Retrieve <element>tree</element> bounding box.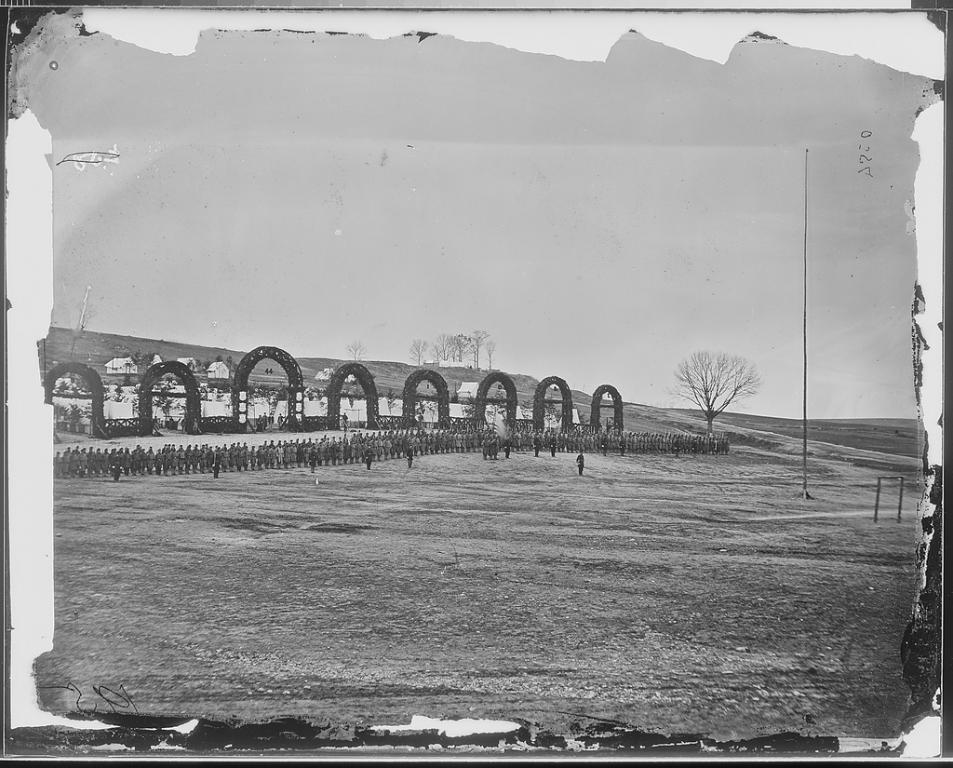
Bounding box: BBox(674, 330, 771, 444).
